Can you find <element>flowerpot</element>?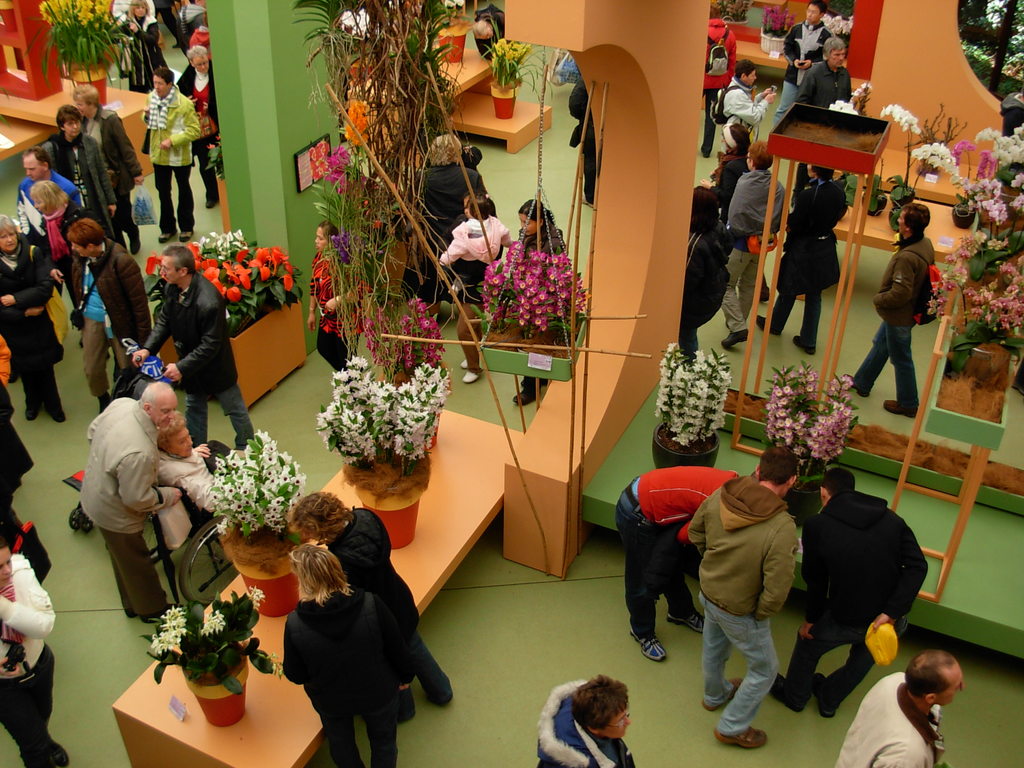
Yes, bounding box: 778/460/828/528.
